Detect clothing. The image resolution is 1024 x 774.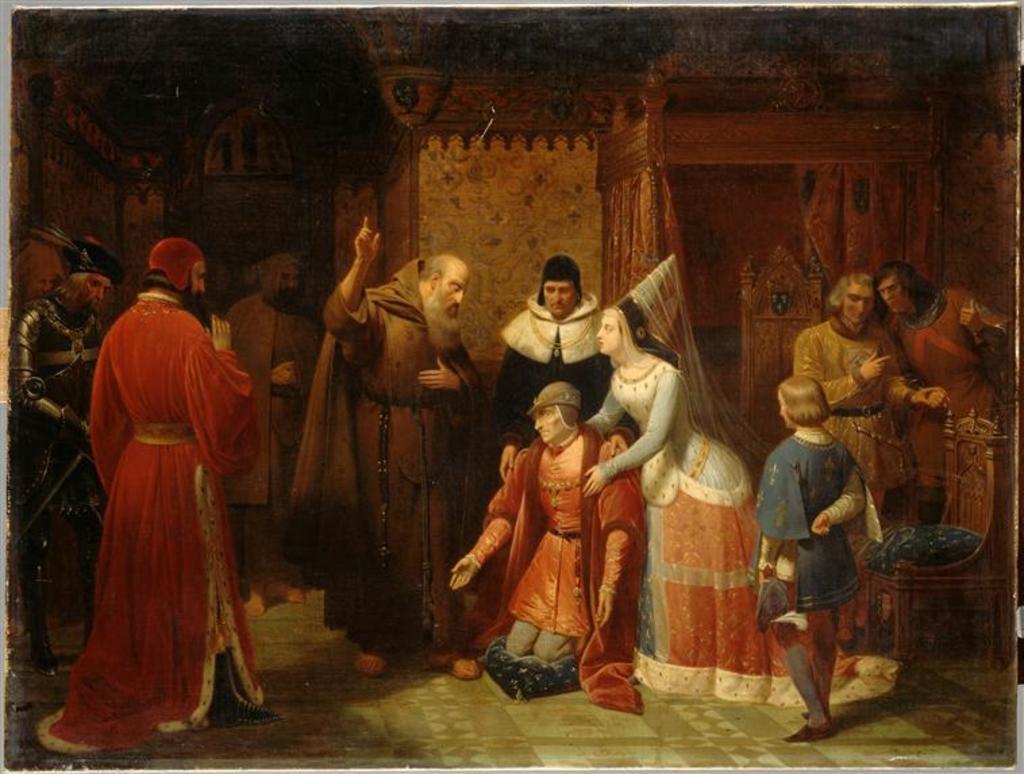
590,361,905,717.
